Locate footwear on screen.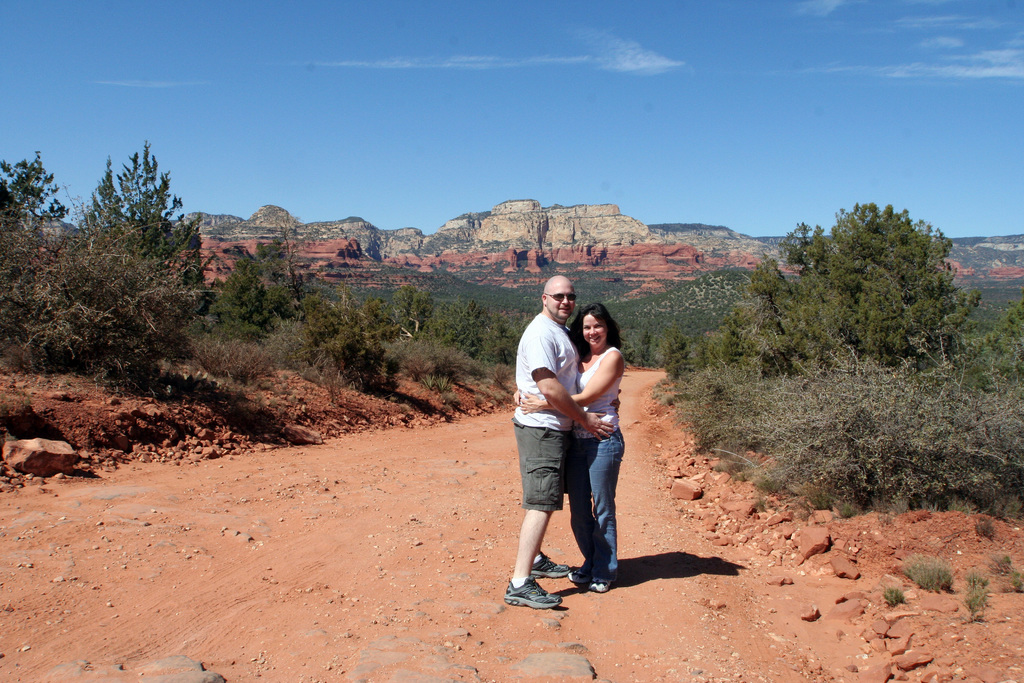
On screen at [x1=564, y1=565, x2=592, y2=584].
